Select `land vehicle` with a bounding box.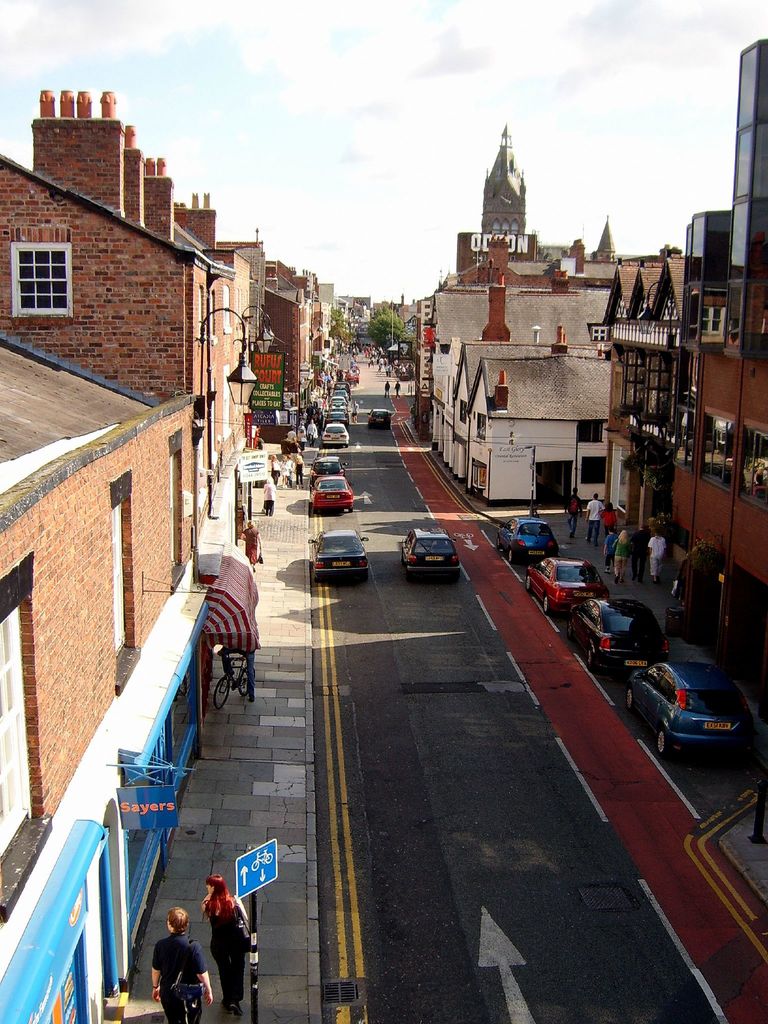
314:477:349:512.
